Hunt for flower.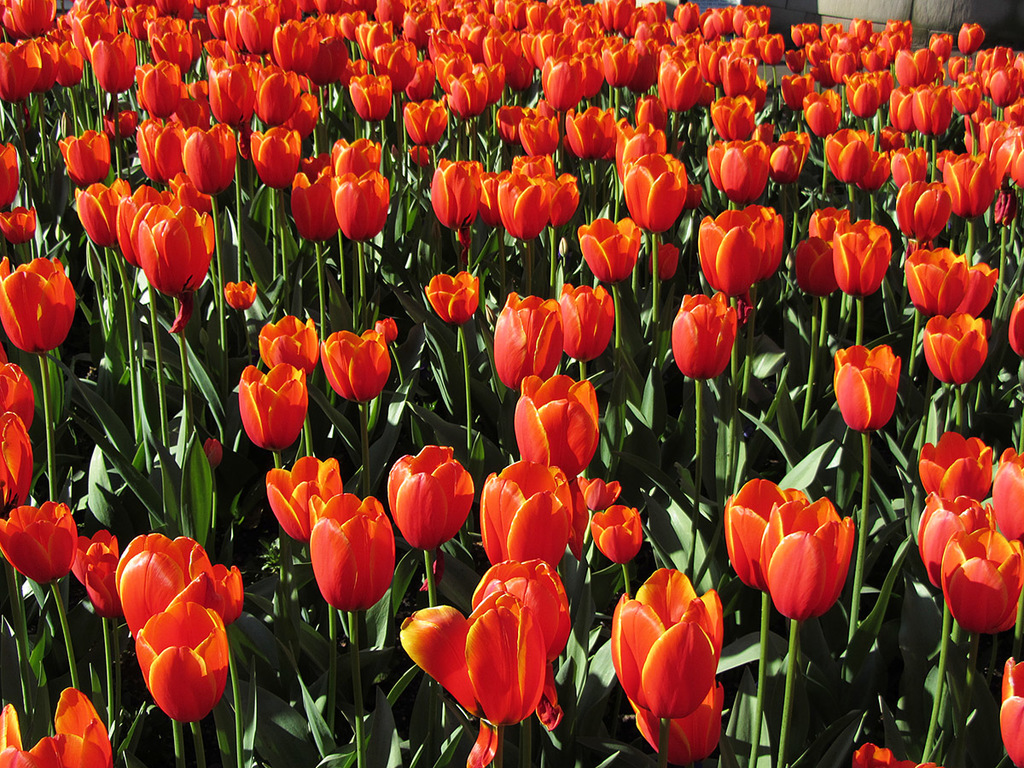
Hunted down at left=724, top=478, right=809, bottom=592.
